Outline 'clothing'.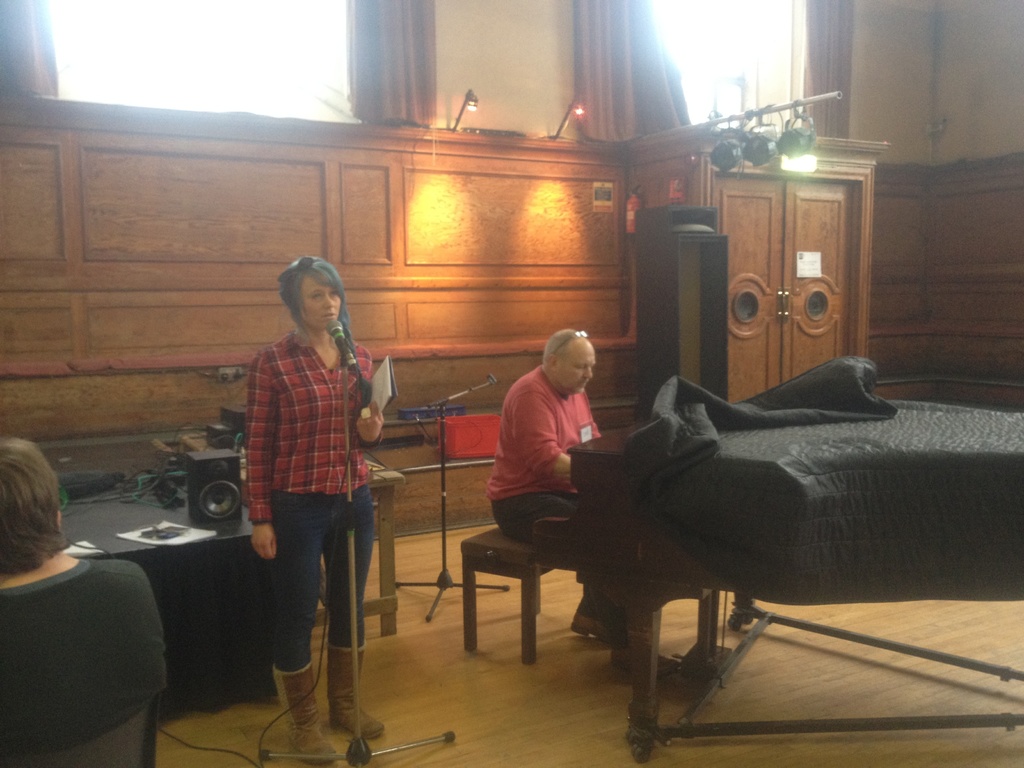
Outline: (left=483, top=369, right=633, bottom=650).
